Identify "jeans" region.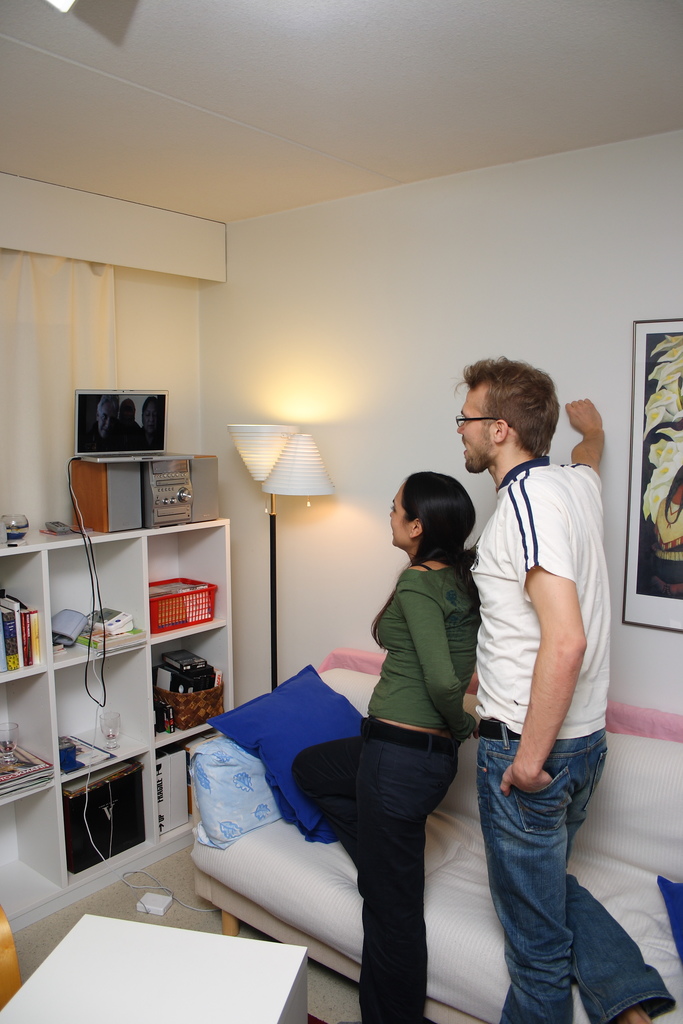
Region: select_region(465, 735, 639, 1018).
